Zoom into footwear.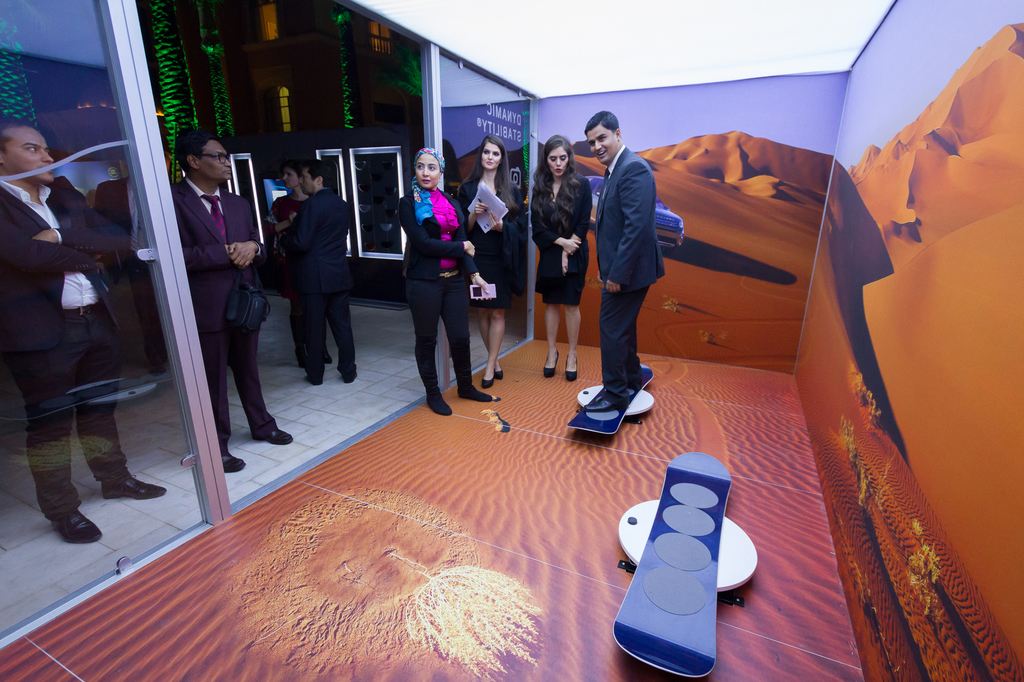
Zoom target: <bbox>44, 506, 100, 543</bbox>.
